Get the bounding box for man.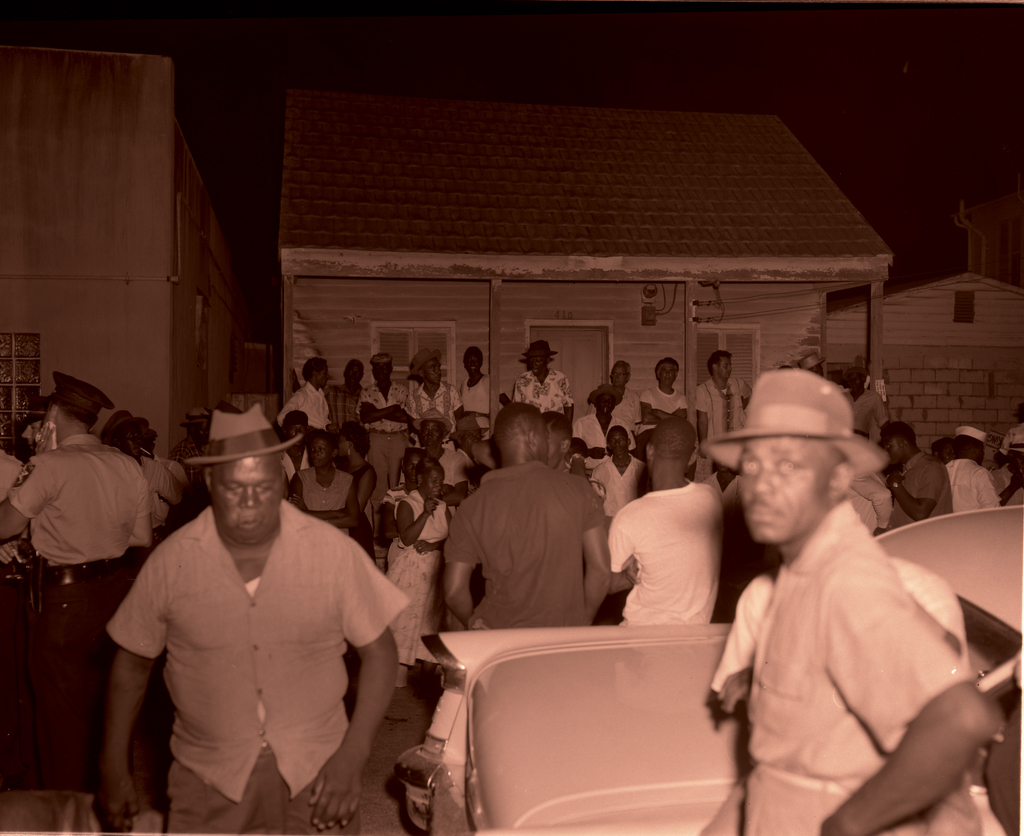
[x1=325, y1=354, x2=363, y2=426].
